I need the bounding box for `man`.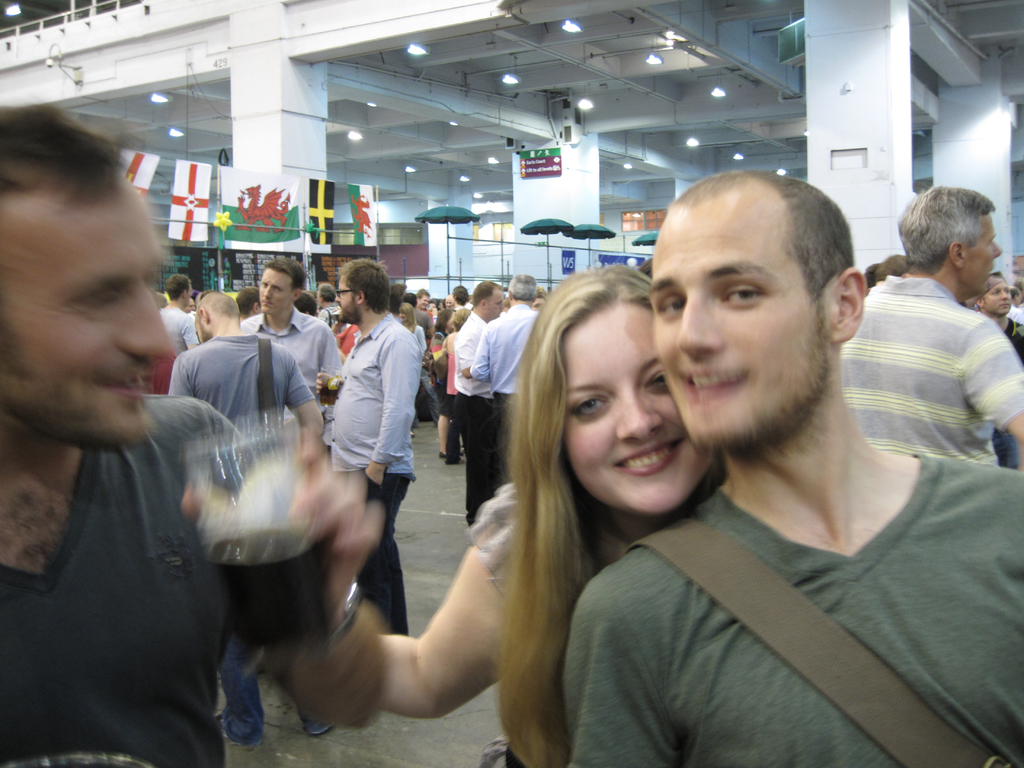
Here it is: [156,270,212,384].
